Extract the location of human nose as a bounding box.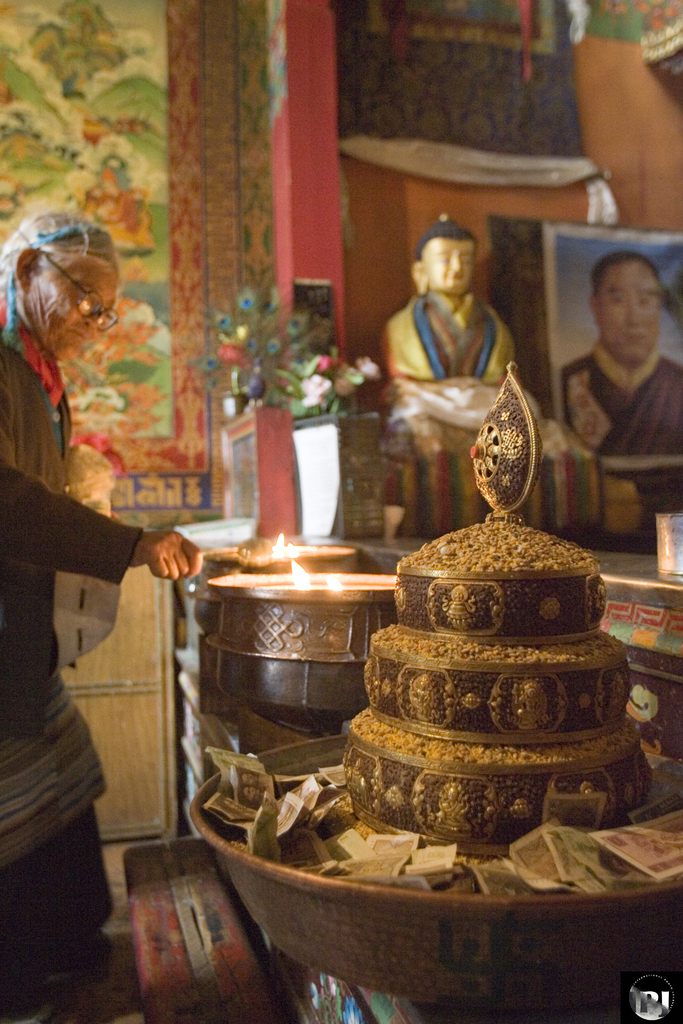
80:314:104:330.
